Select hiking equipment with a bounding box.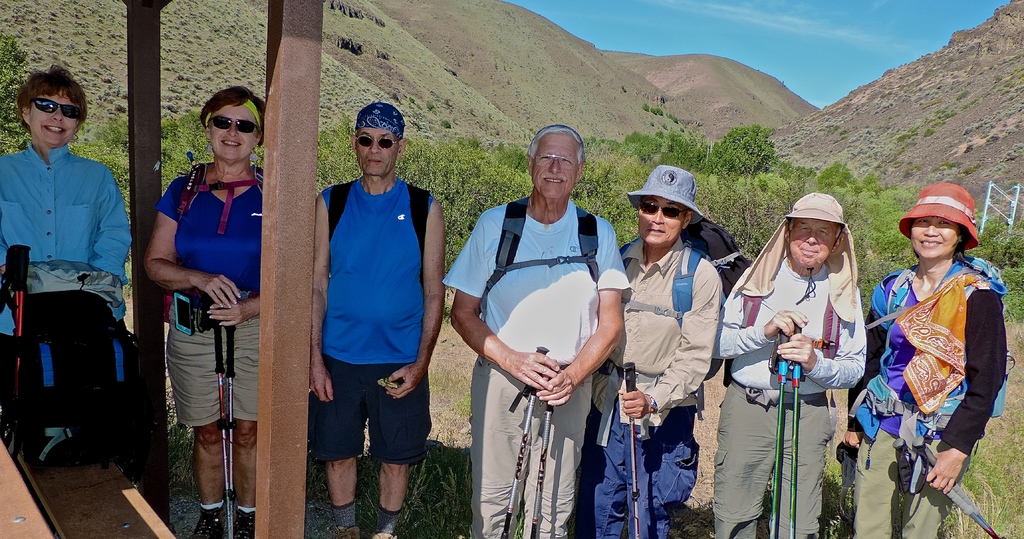
pyautogui.locateOnScreen(226, 321, 237, 538).
